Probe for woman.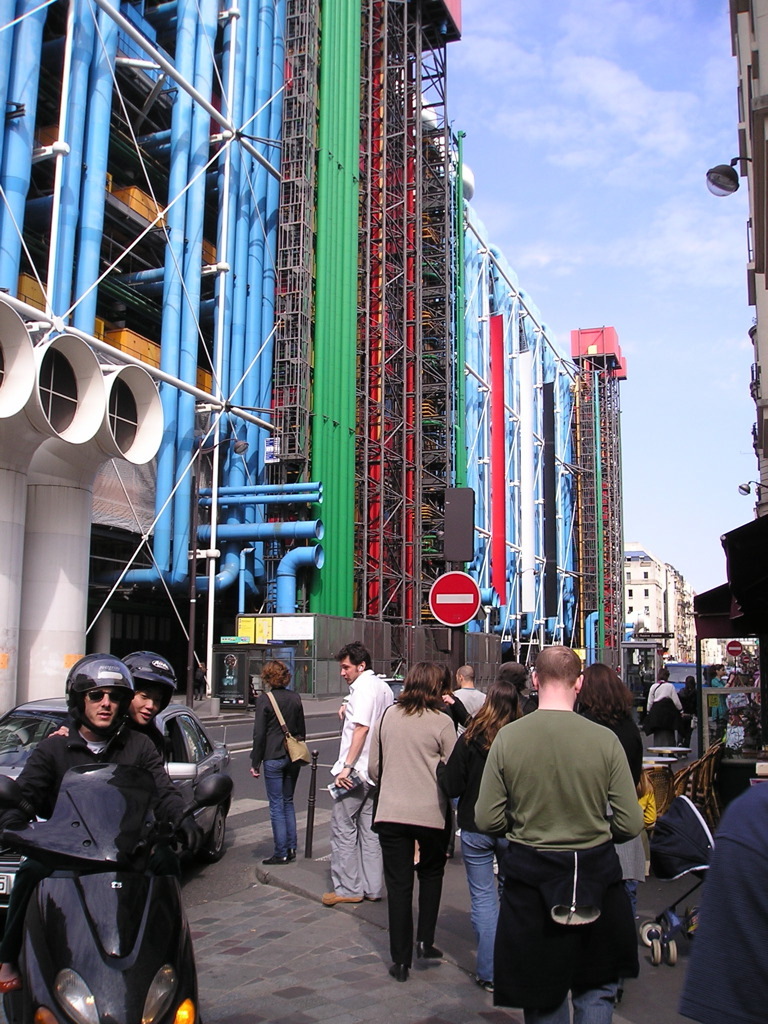
Probe result: rect(416, 657, 544, 993).
